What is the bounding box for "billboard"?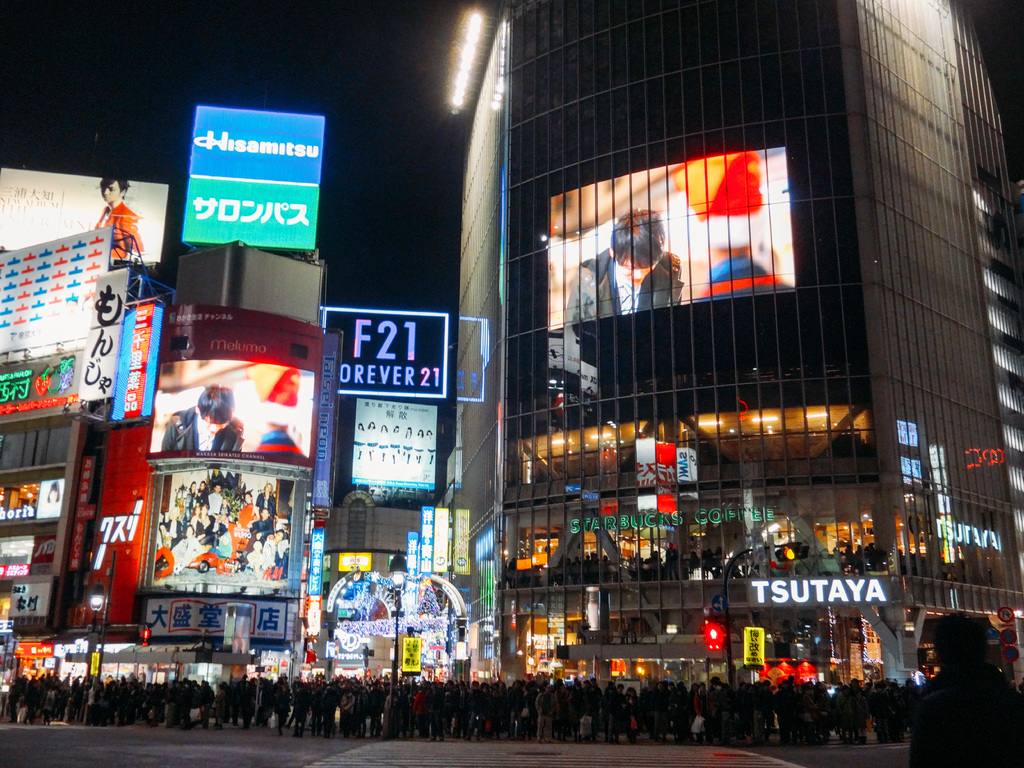
left=317, top=323, right=337, bottom=507.
